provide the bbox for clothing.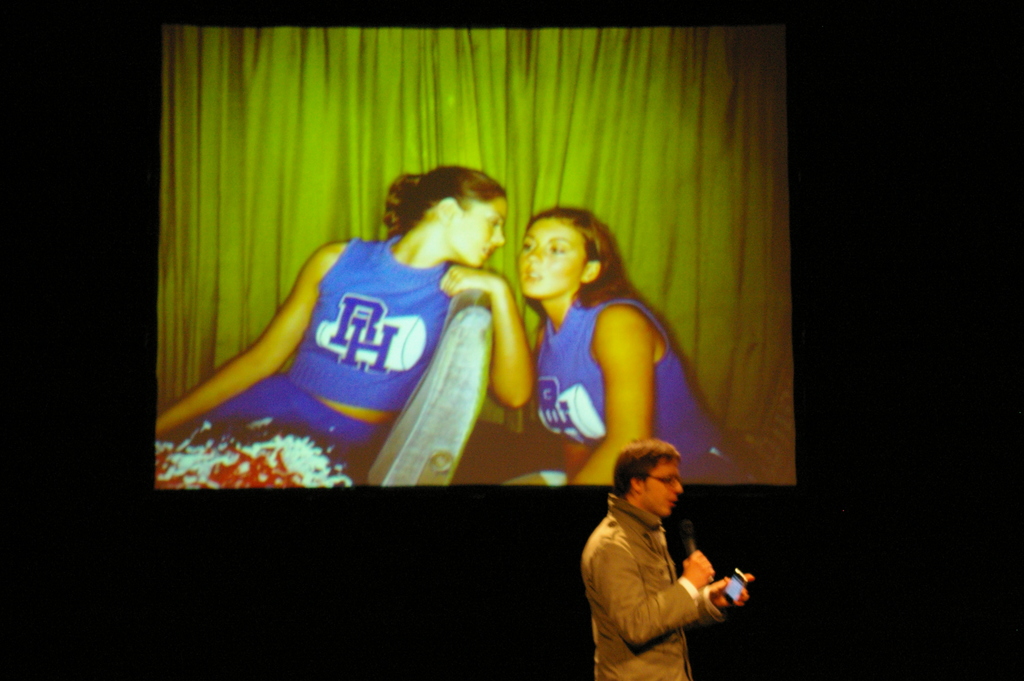
pyautogui.locateOnScreen(533, 298, 764, 484).
